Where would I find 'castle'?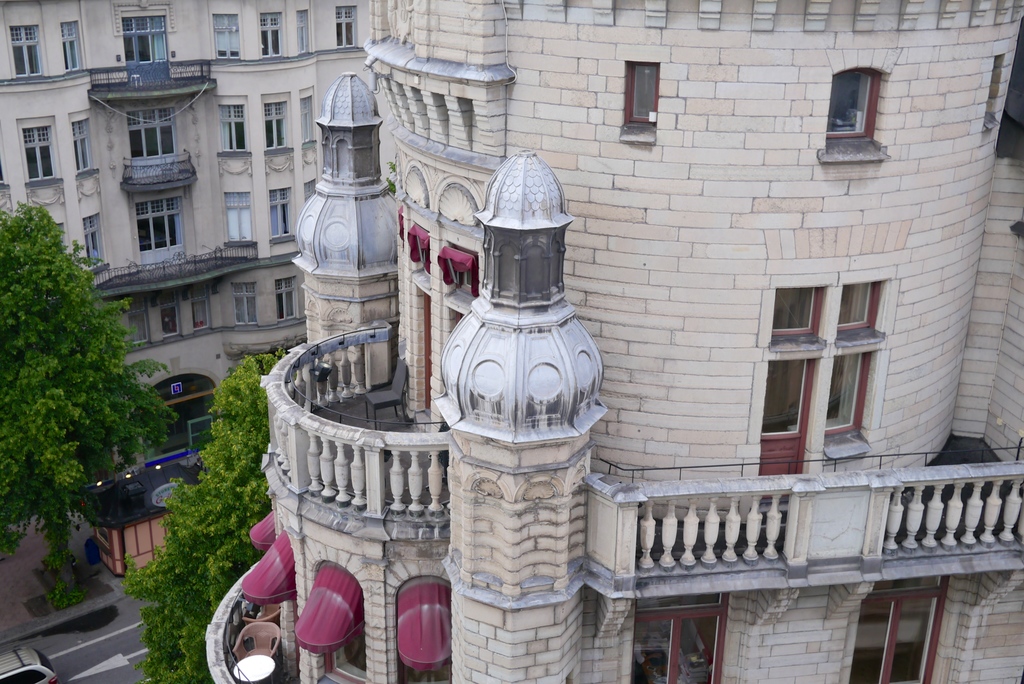
At (x1=0, y1=0, x2=365, y2=585).
